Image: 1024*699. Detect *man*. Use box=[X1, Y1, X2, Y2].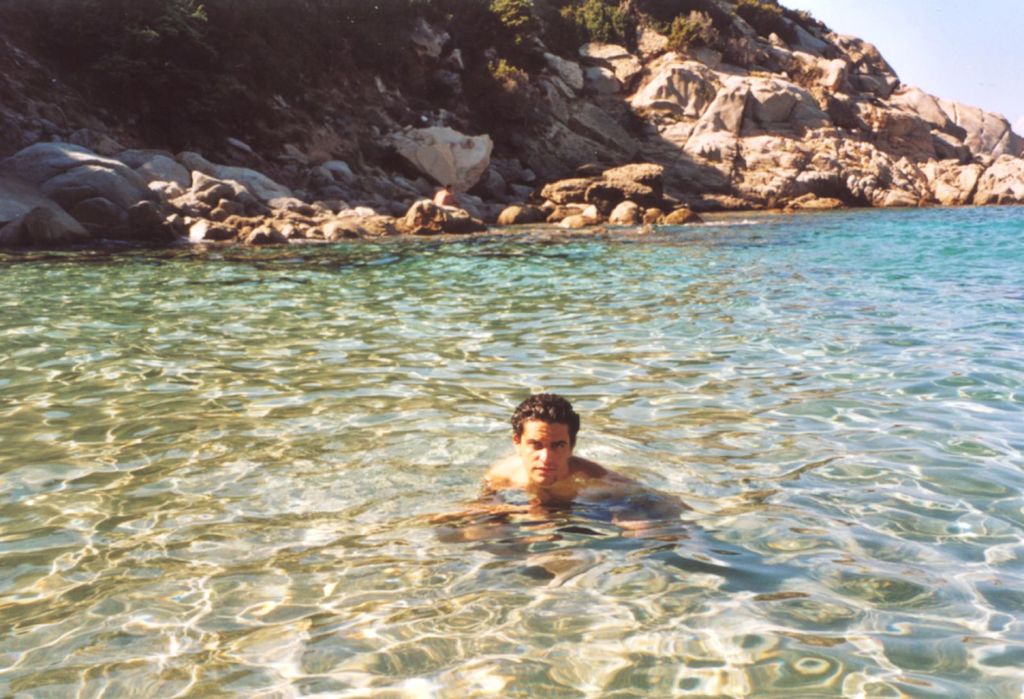
box=[481, 392, 617, 515].
